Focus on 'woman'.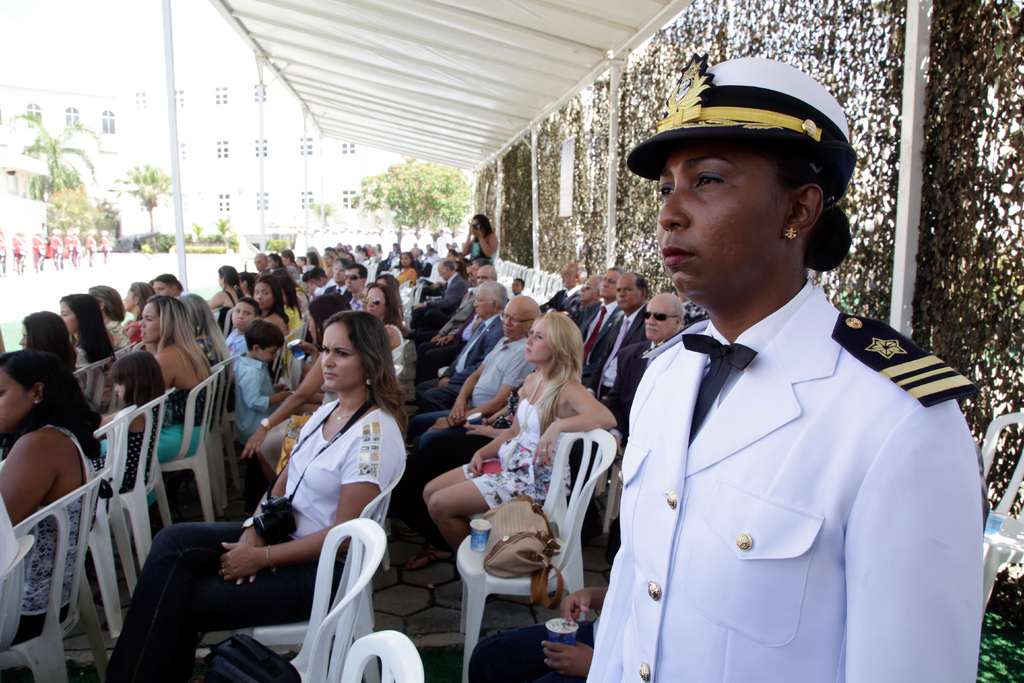
Focused at x1=454, y1=213, x2=502, y2=270.
